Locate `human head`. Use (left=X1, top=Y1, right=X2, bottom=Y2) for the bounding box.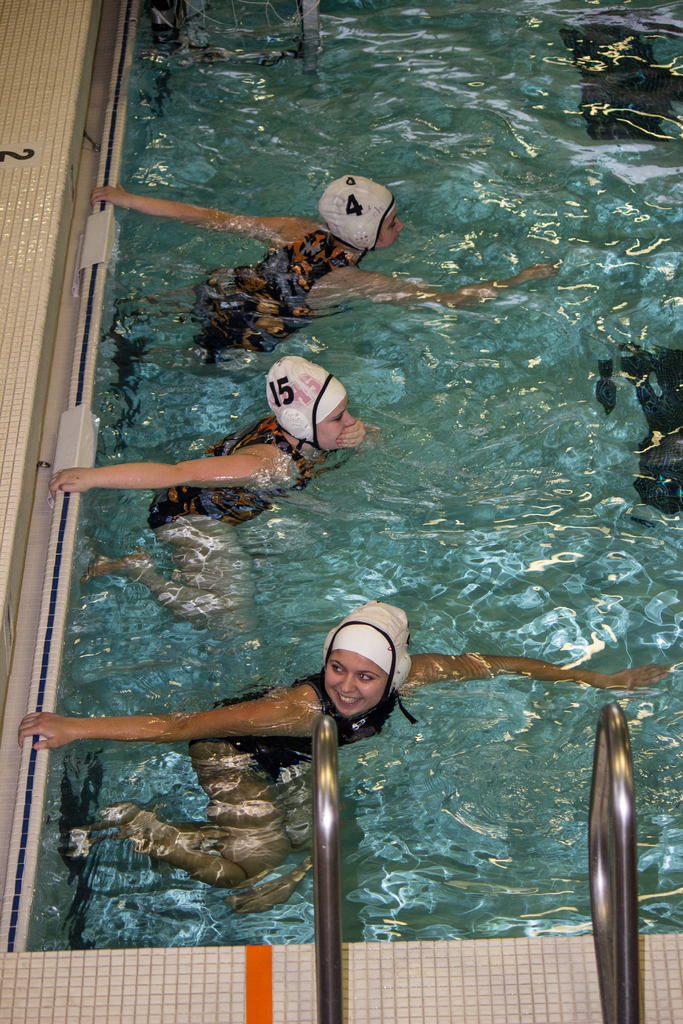
(left=265, top=357, right=358, bottom=449).
